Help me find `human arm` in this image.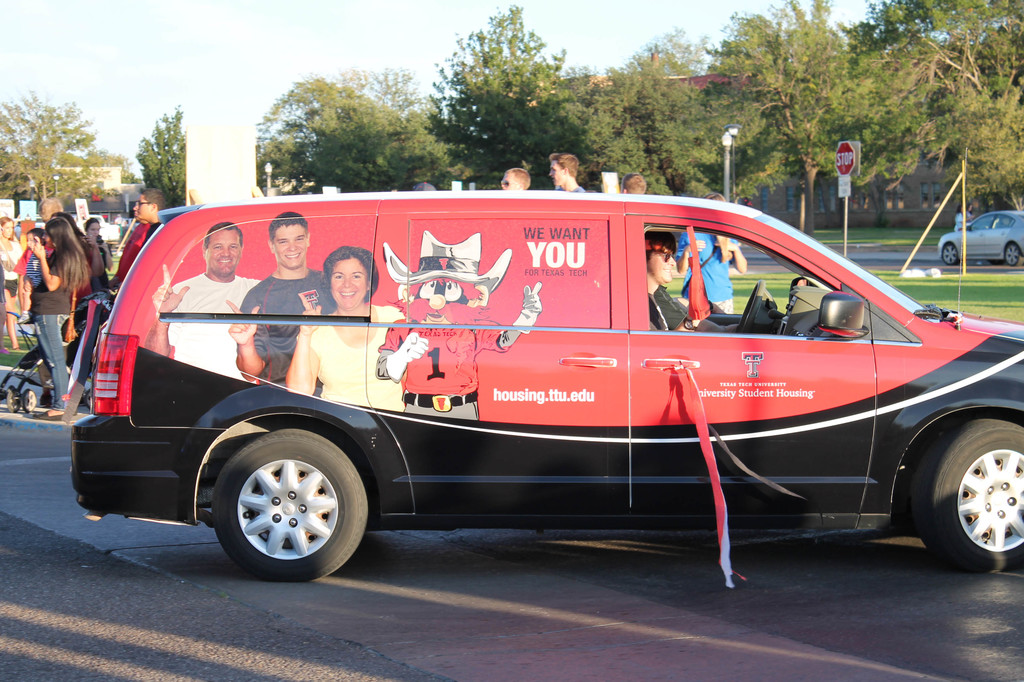
Found it: (140,262,186,359).
